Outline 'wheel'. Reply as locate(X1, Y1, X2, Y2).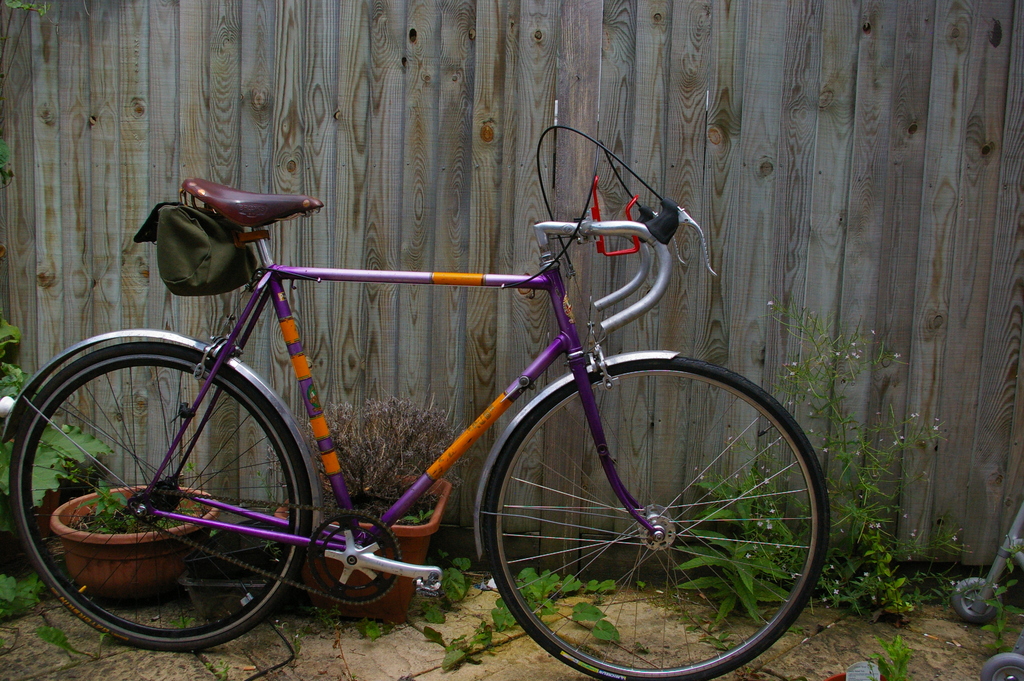
locate(0, 345, 314, 652).
